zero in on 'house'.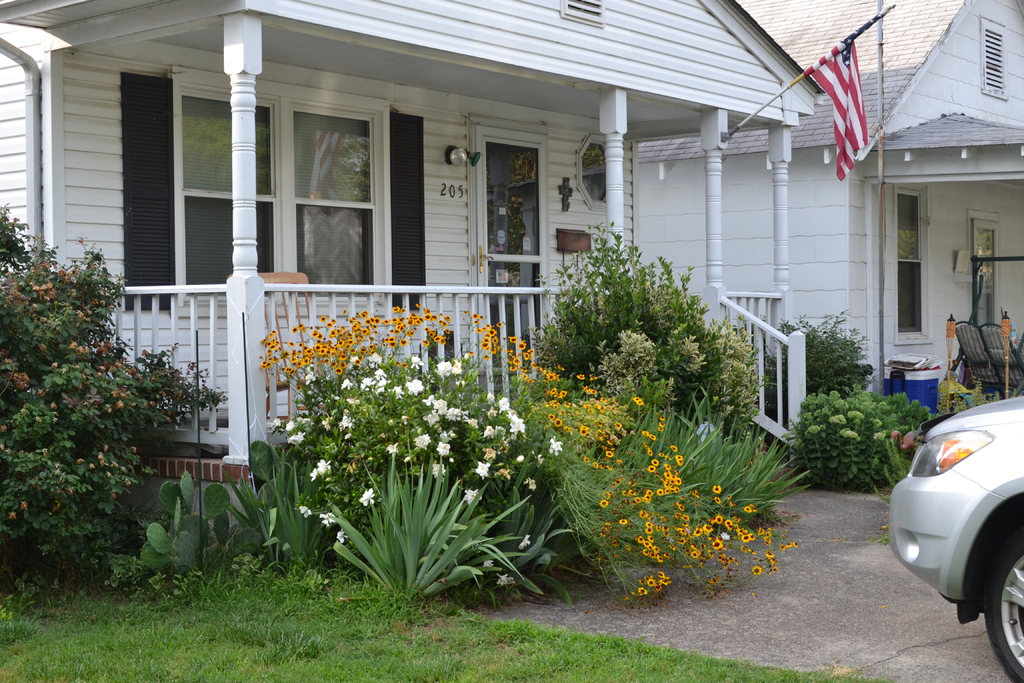
Zeroed in: x1=34, y1=0, x2=975, y2=566.
